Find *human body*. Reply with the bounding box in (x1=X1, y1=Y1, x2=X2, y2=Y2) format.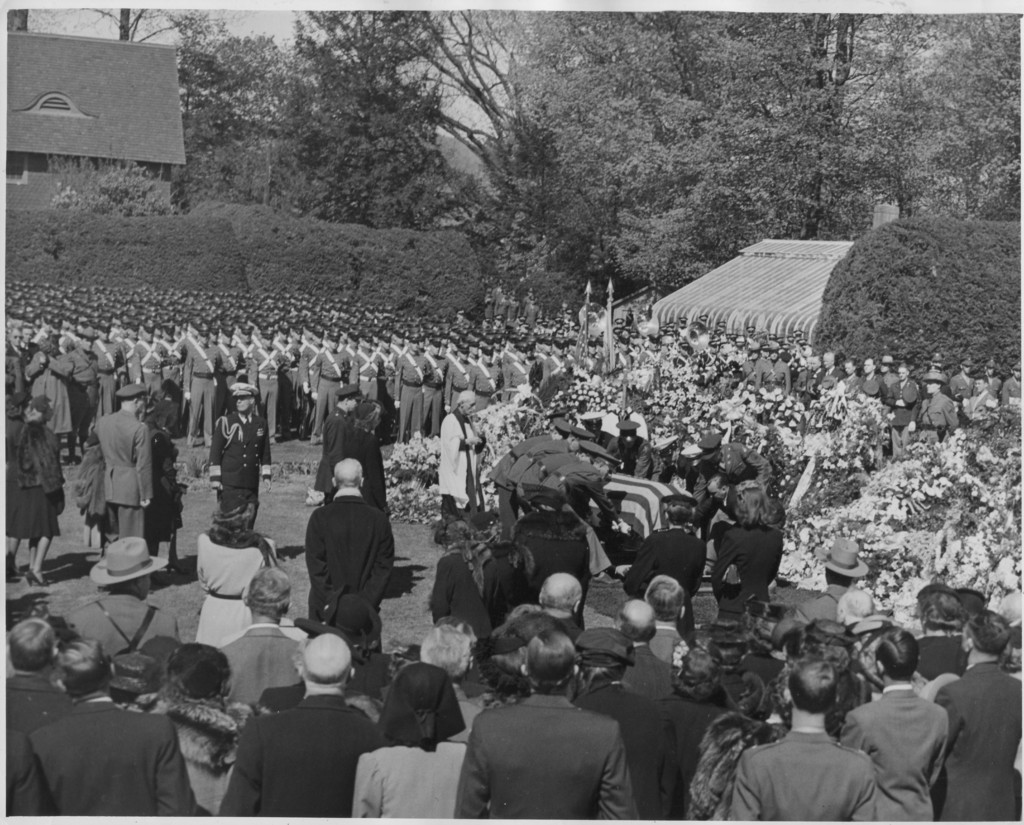
(x1=191, y1=488, x2=287, y2=652).
